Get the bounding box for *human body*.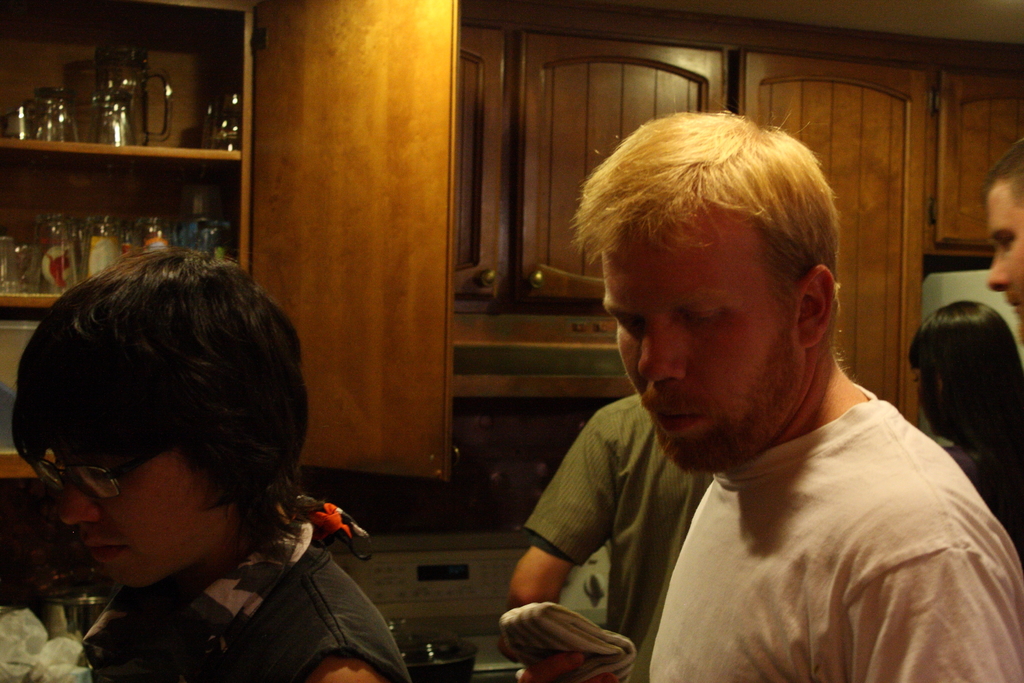
bbox=(15, 245, 404, 682).
